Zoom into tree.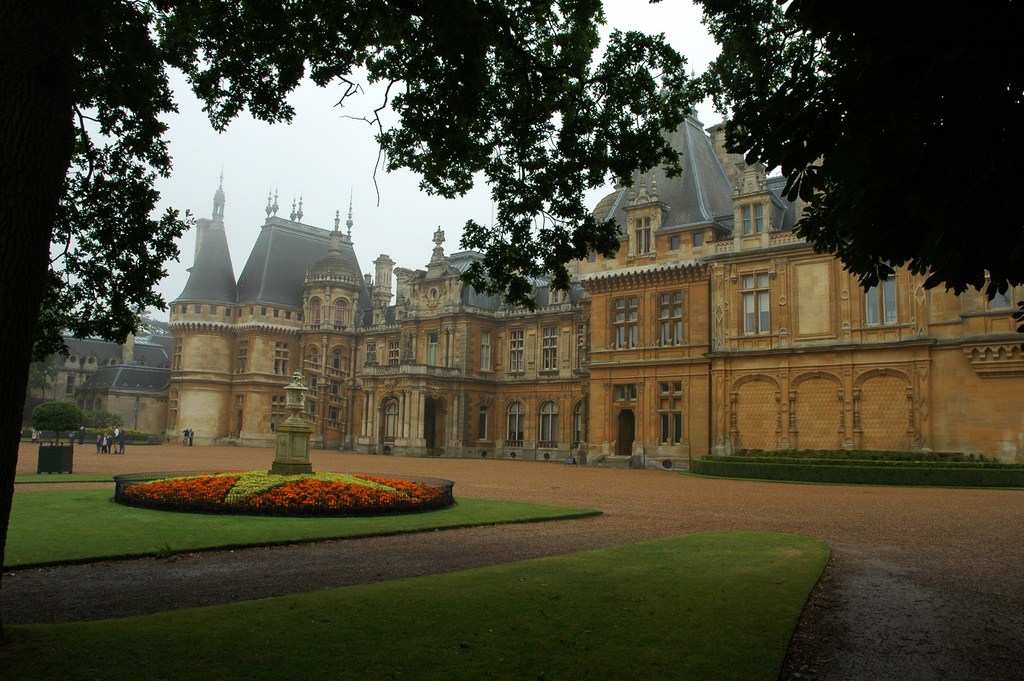
Zoom target: bbox=[30, 395, 84, 440].
